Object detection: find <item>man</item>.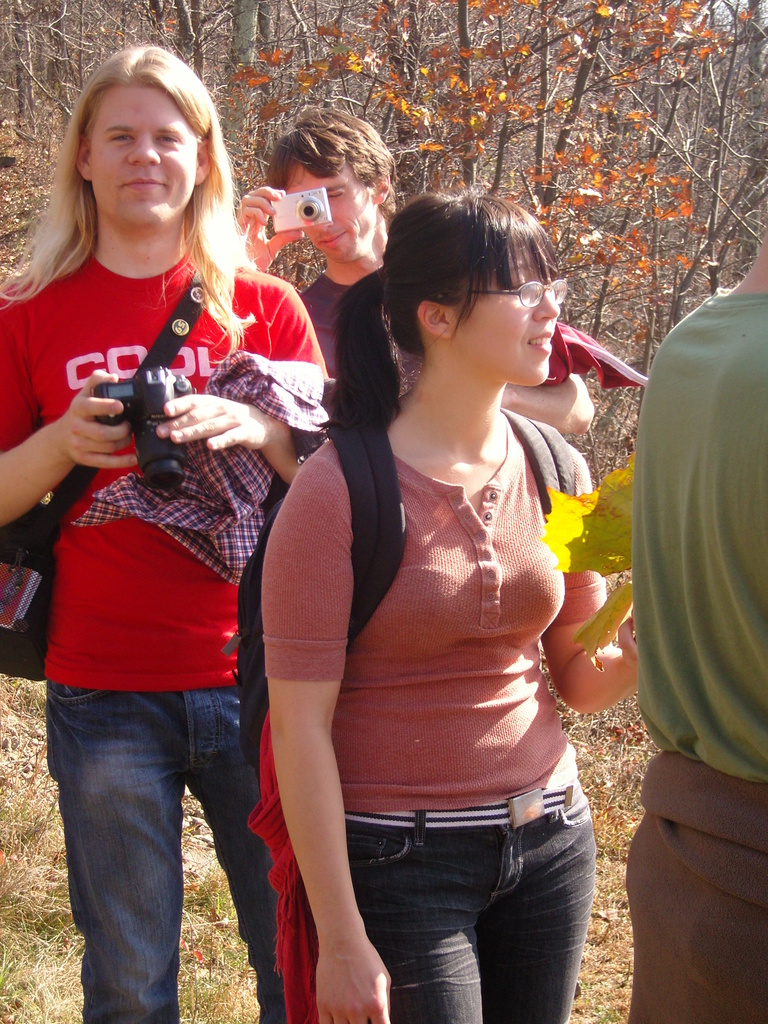
bbox=[232, 106, 607, 433].
